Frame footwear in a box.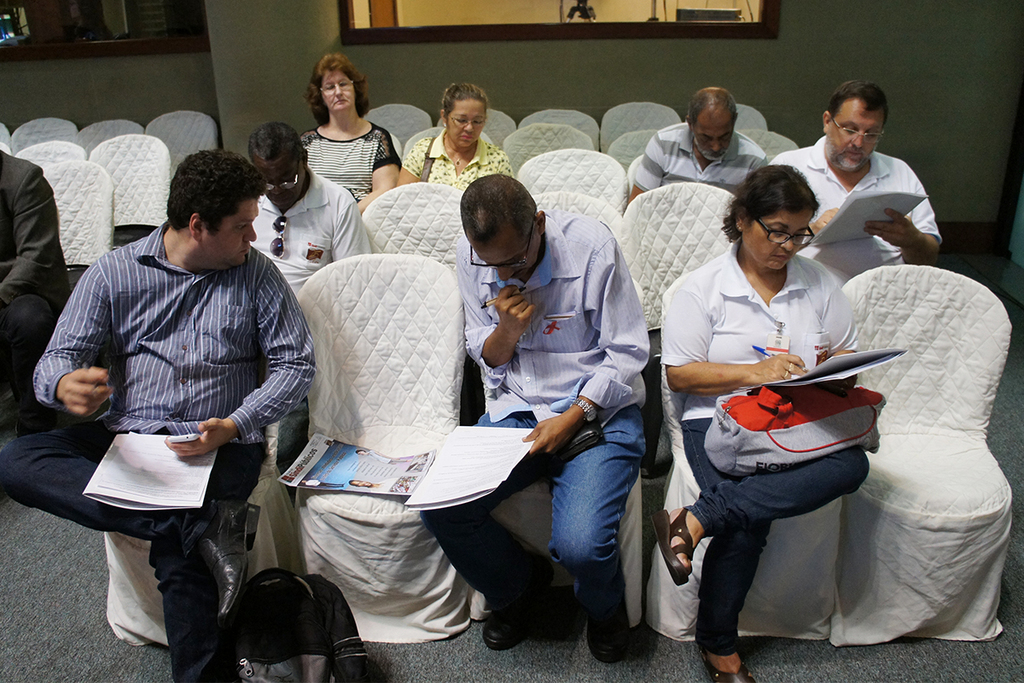
{"left": 703, "top": 648, "right": 758, "bottom": 682}.
